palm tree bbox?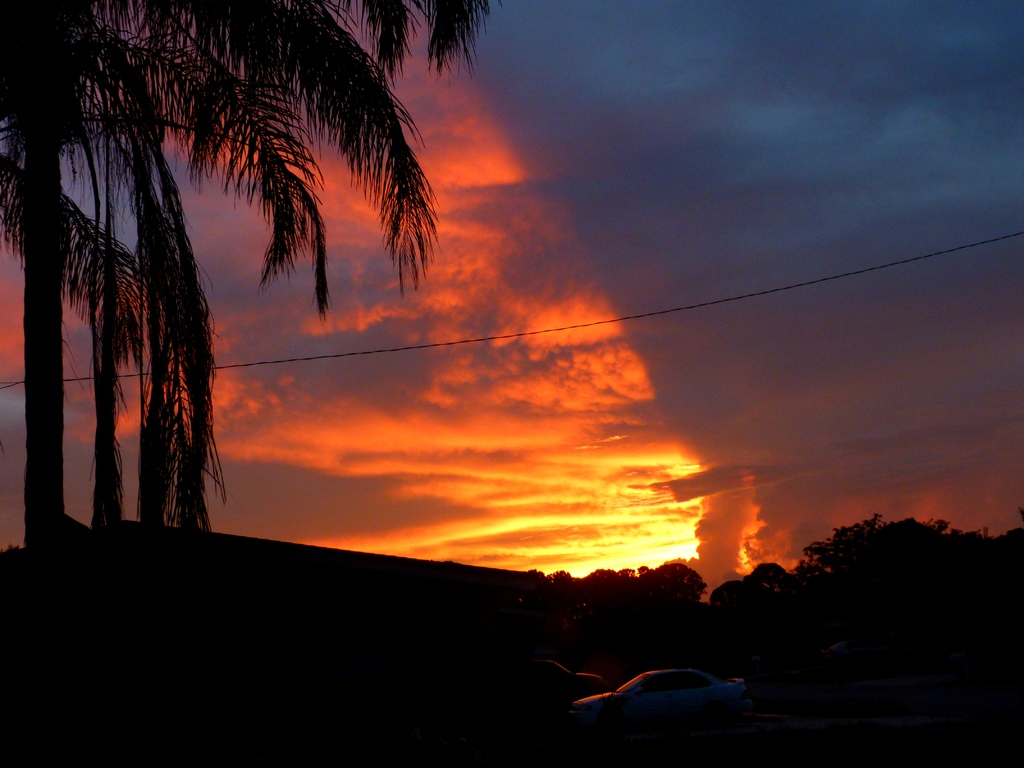
<box>15,11,485,612</box>
